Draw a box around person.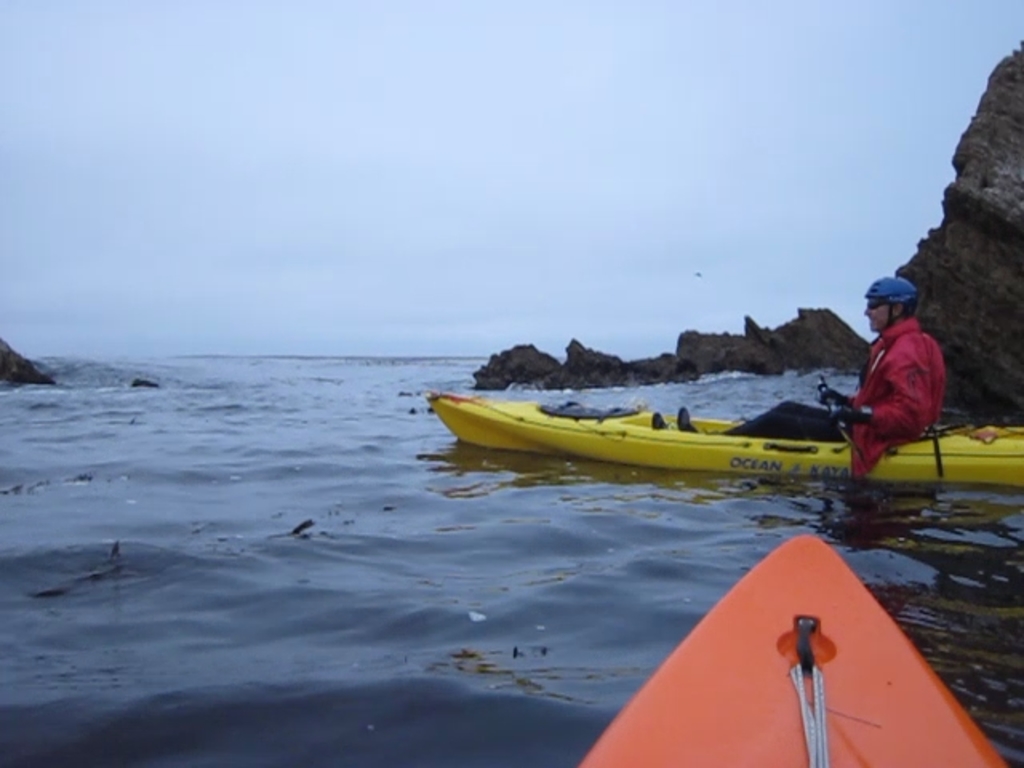
854:258:952:498.
